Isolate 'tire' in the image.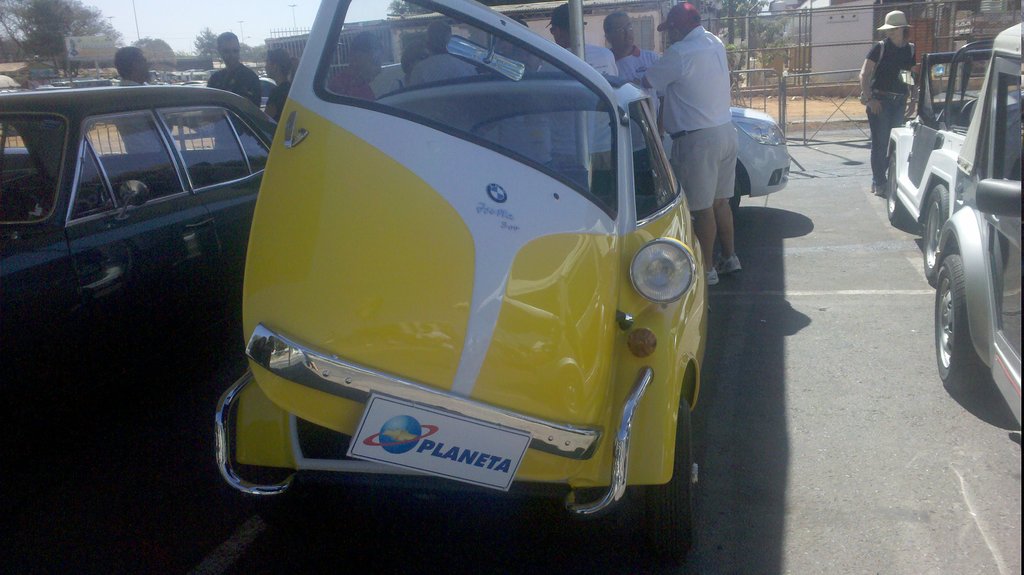
Isolated region: bbox(696, 168, 746, 216).
